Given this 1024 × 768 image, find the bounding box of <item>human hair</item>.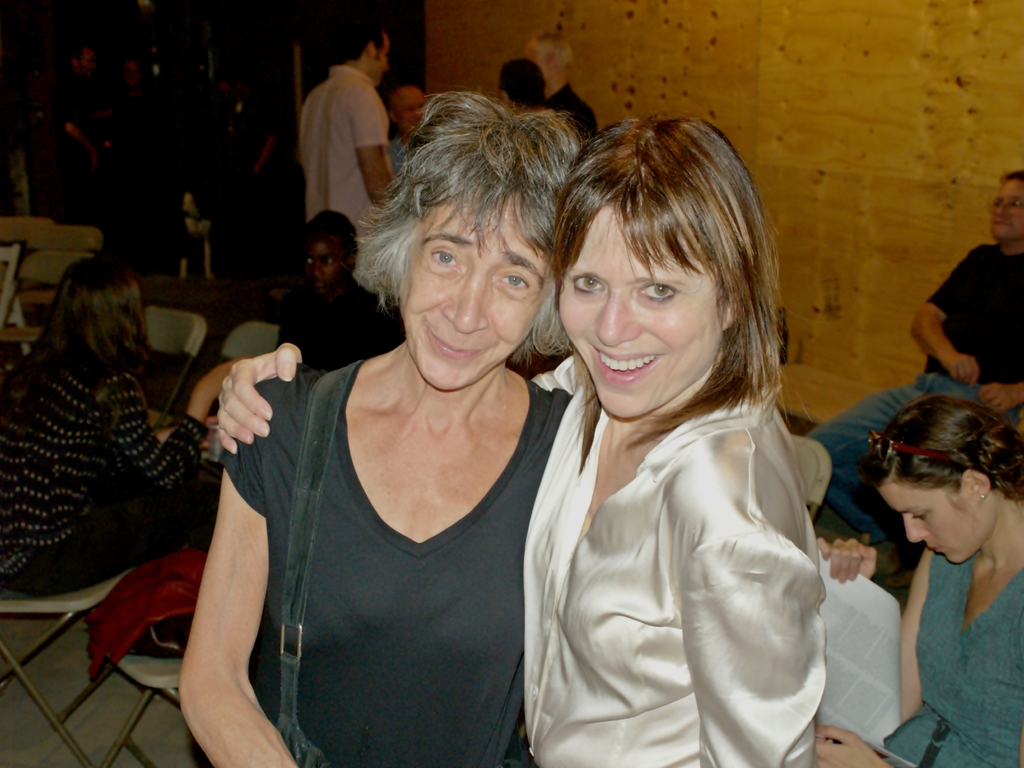
[502,60,547,104].
